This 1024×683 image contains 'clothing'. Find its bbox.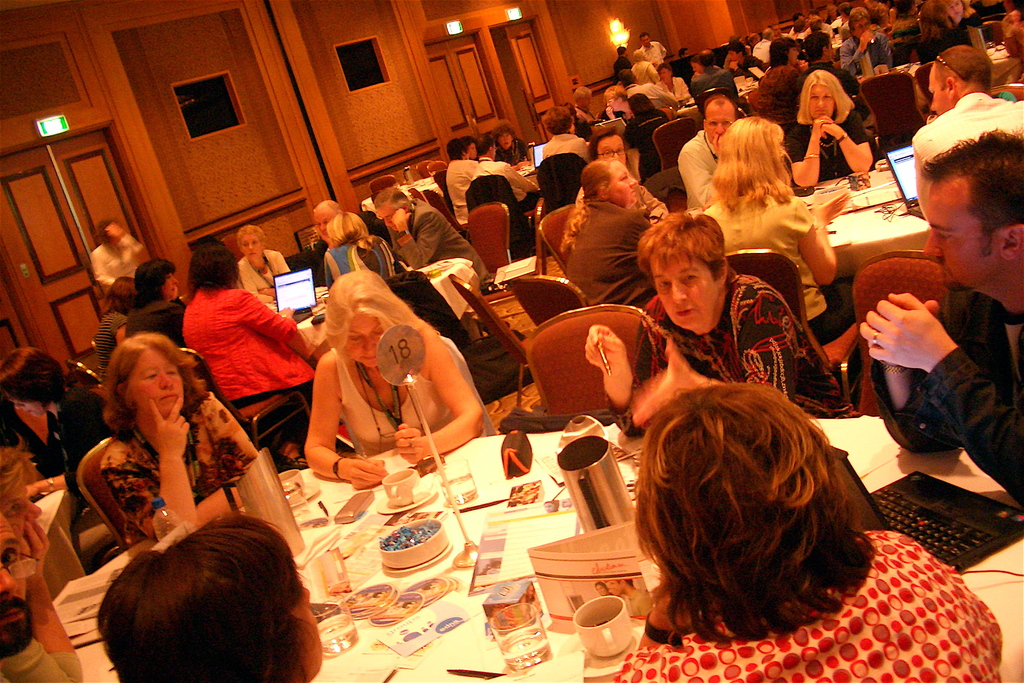
<region>441, 156, 477, 239</region>.
